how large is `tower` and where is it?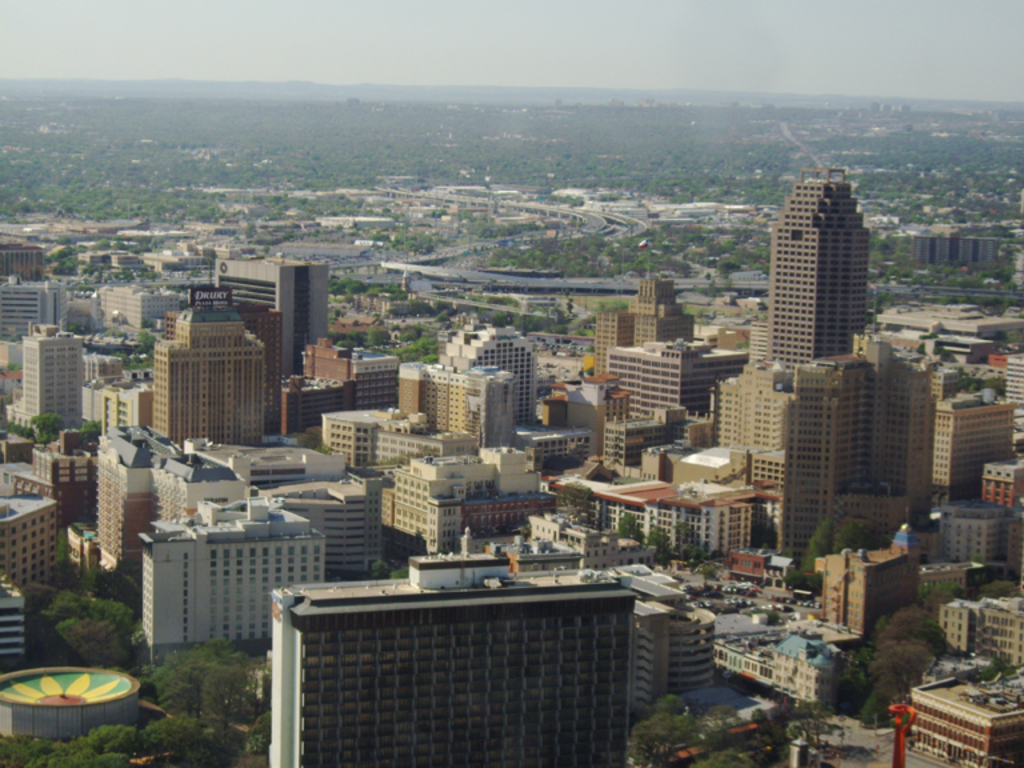
Bounding box: {"left": 629, "top": 596, "right": 716, "bottom": 725}.
